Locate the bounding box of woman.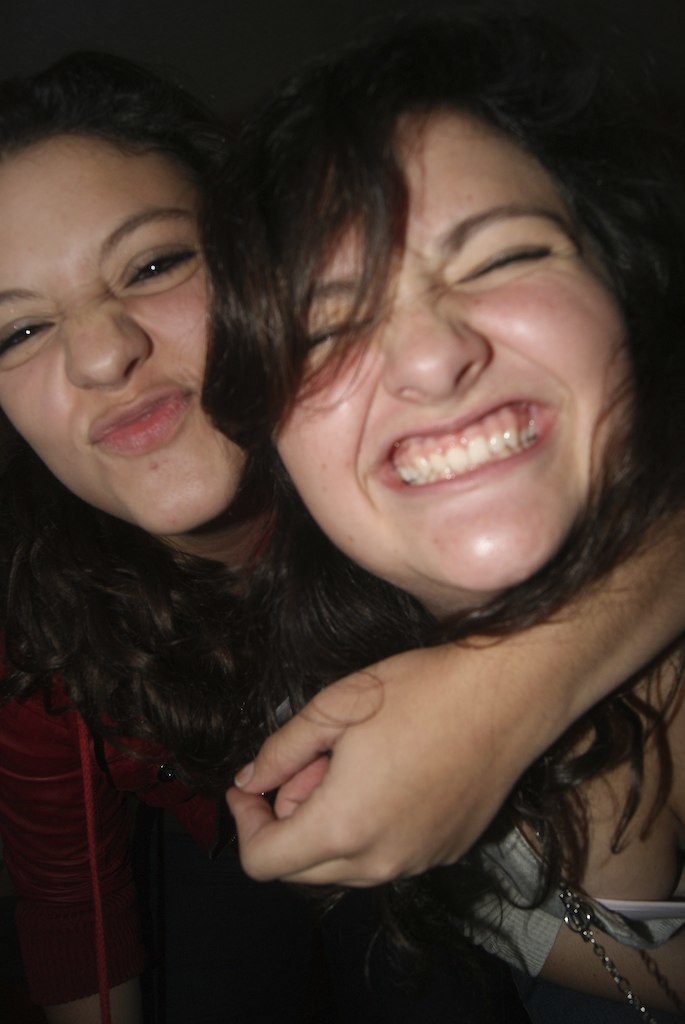
Bounding box: (left=200, top=38, right=684, bottom=1023).
